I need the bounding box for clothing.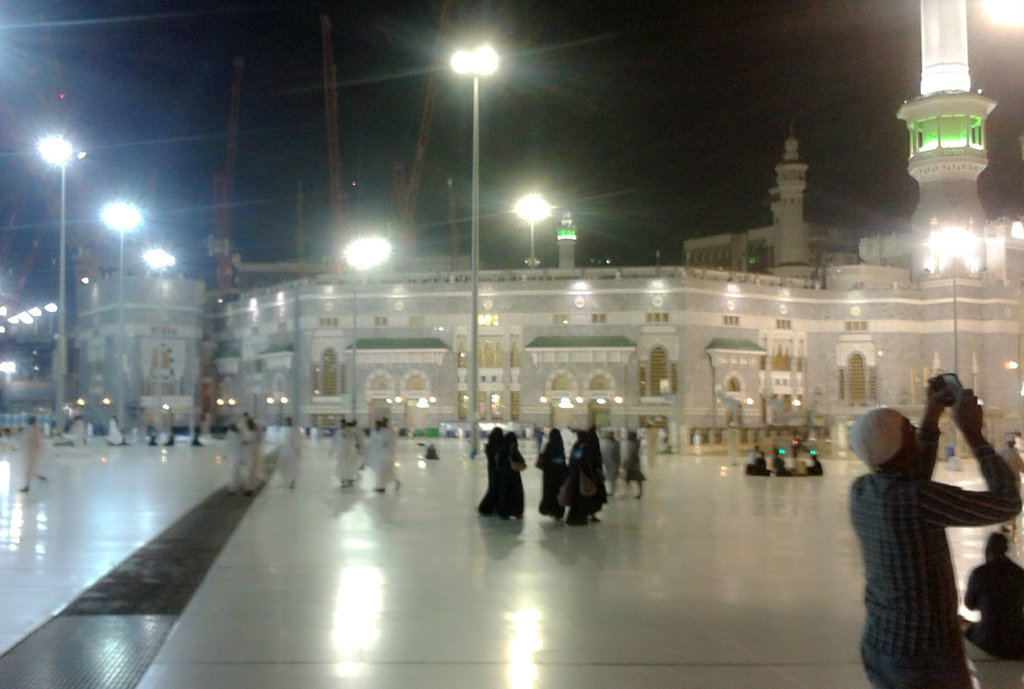
Here it is: {"x1": 540, "y1": 434, "x2": 566, "y2": 517}.
